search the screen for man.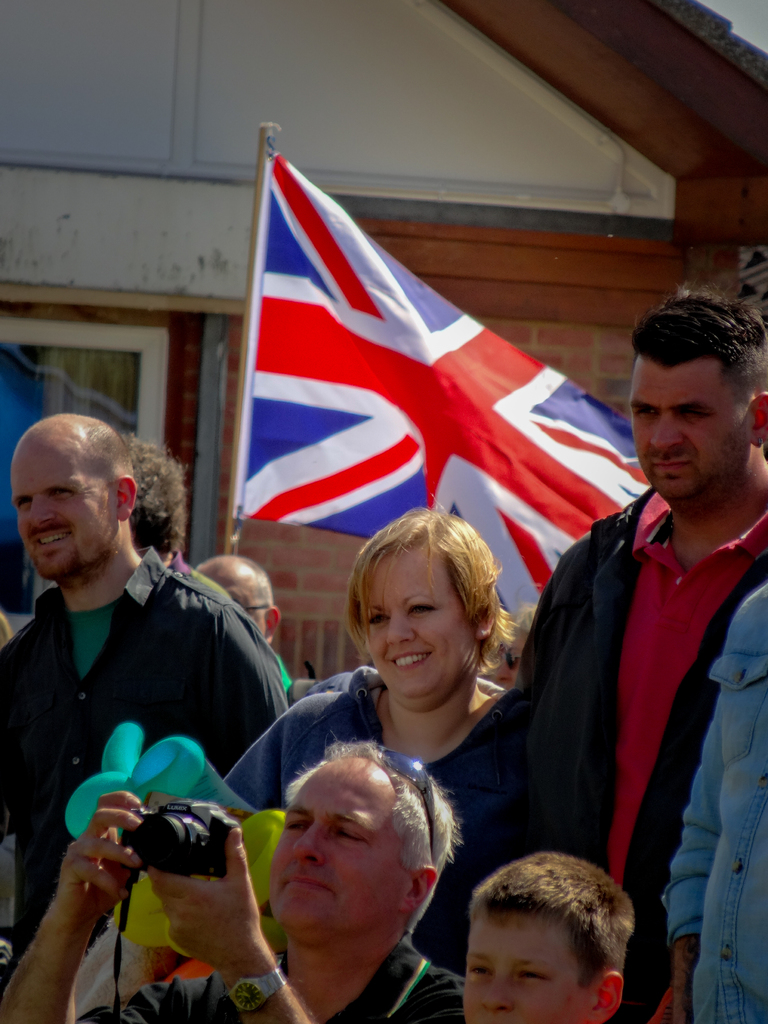
Found at [x1=0, y1=410, x2=289, y2=950].
